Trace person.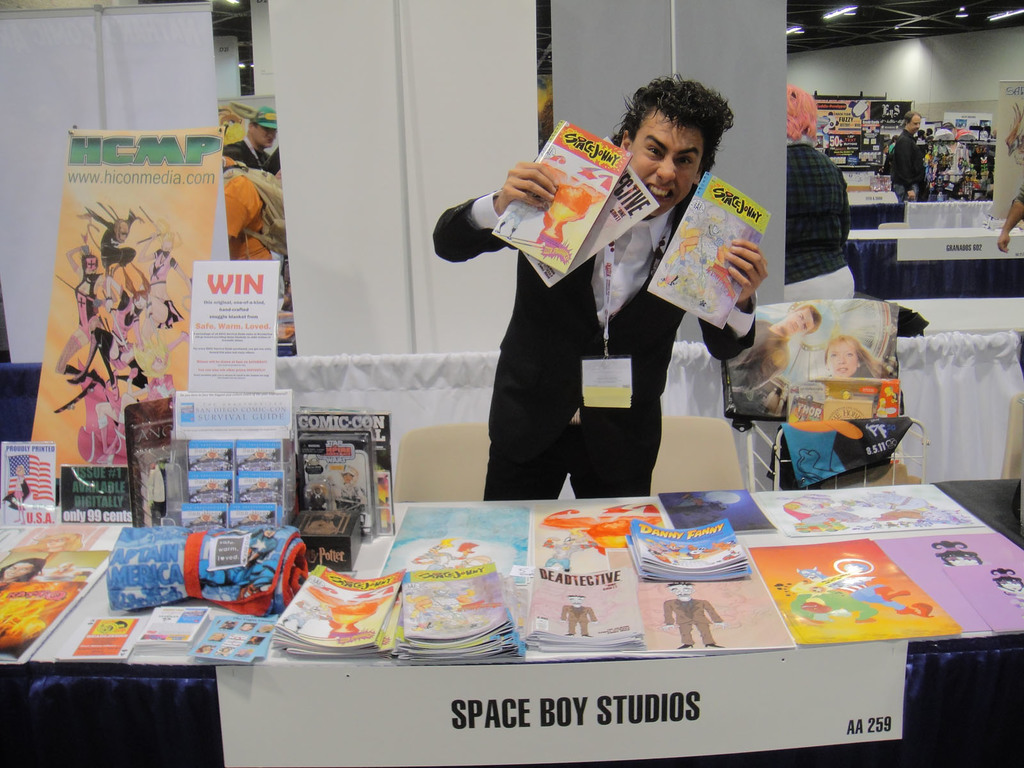
Traced to bbox(500, 97, 722, 495).
